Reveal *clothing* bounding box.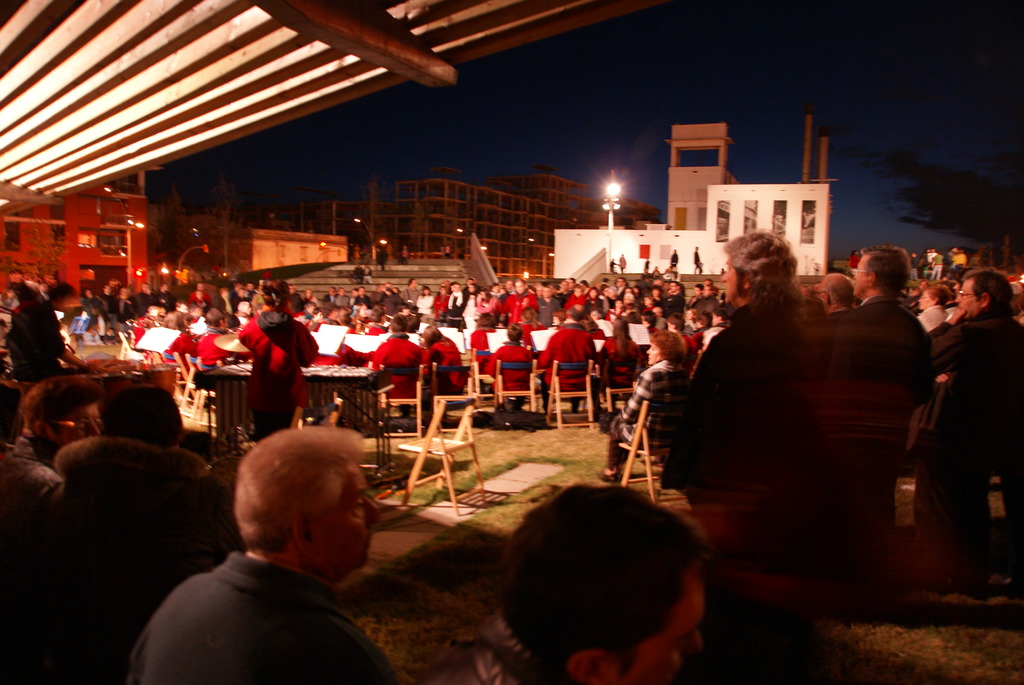
Revealed: box=[904, 262, 1007, 597].
